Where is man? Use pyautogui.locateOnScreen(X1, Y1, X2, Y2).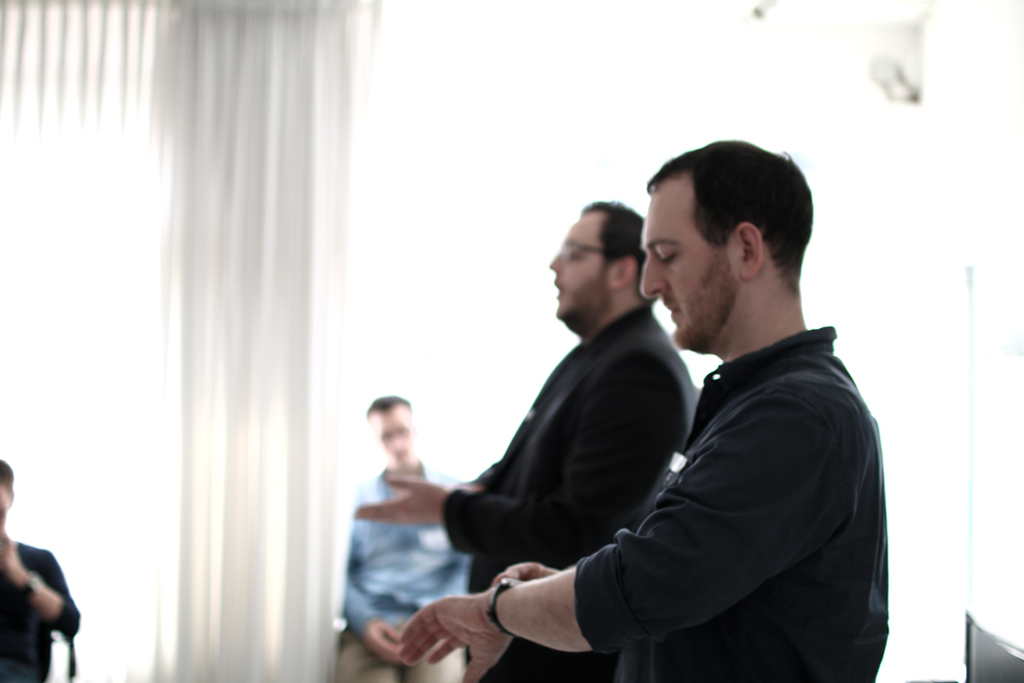
pyautogui.locateOnScreen(336, 393, 473, 682).
